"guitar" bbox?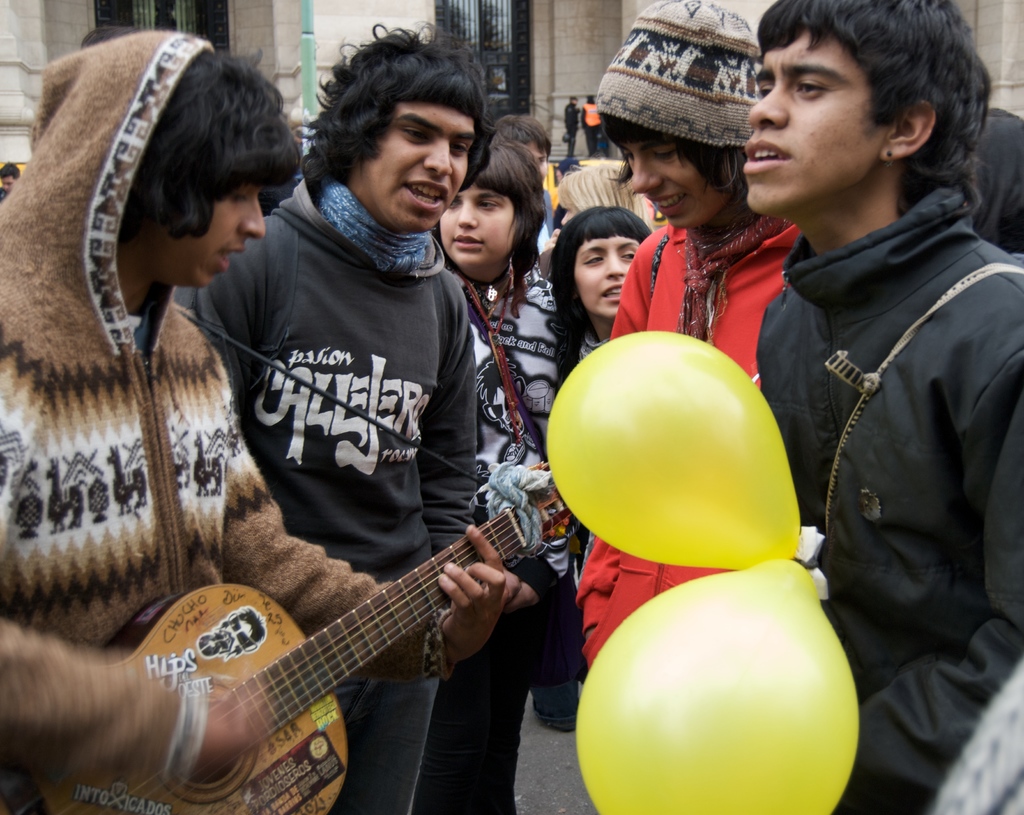
box(85, 447, 610, 808)
